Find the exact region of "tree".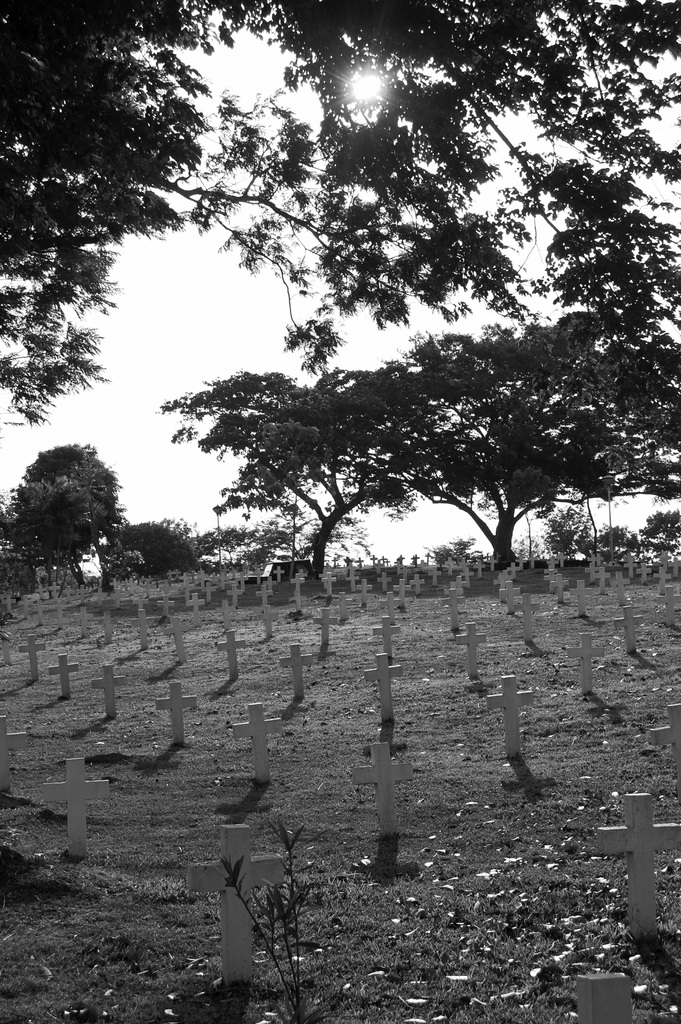
Exact region: {"left": 0, "top": 476, "right": 107, "bottom": 597}.
